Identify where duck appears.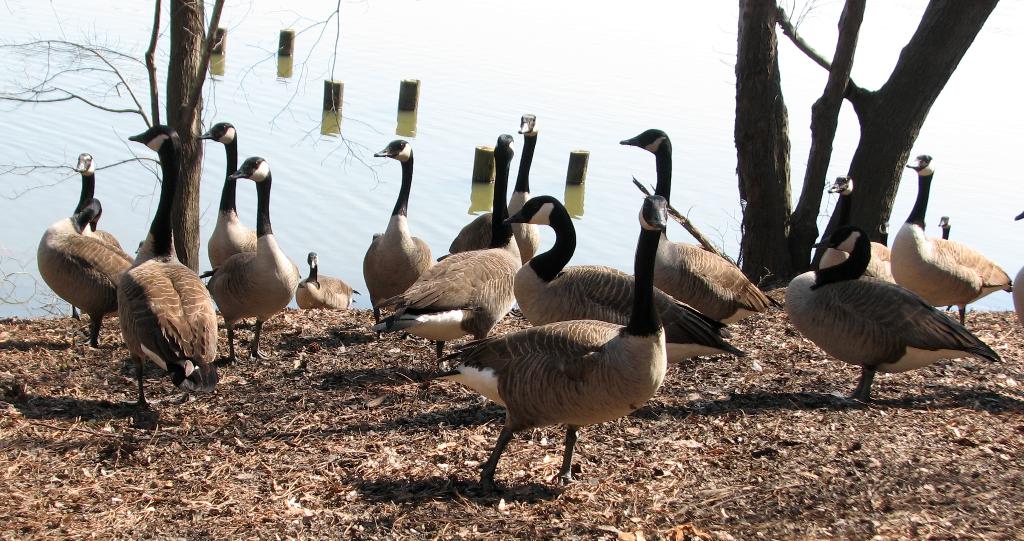
Appears at 36,143,147,345.
